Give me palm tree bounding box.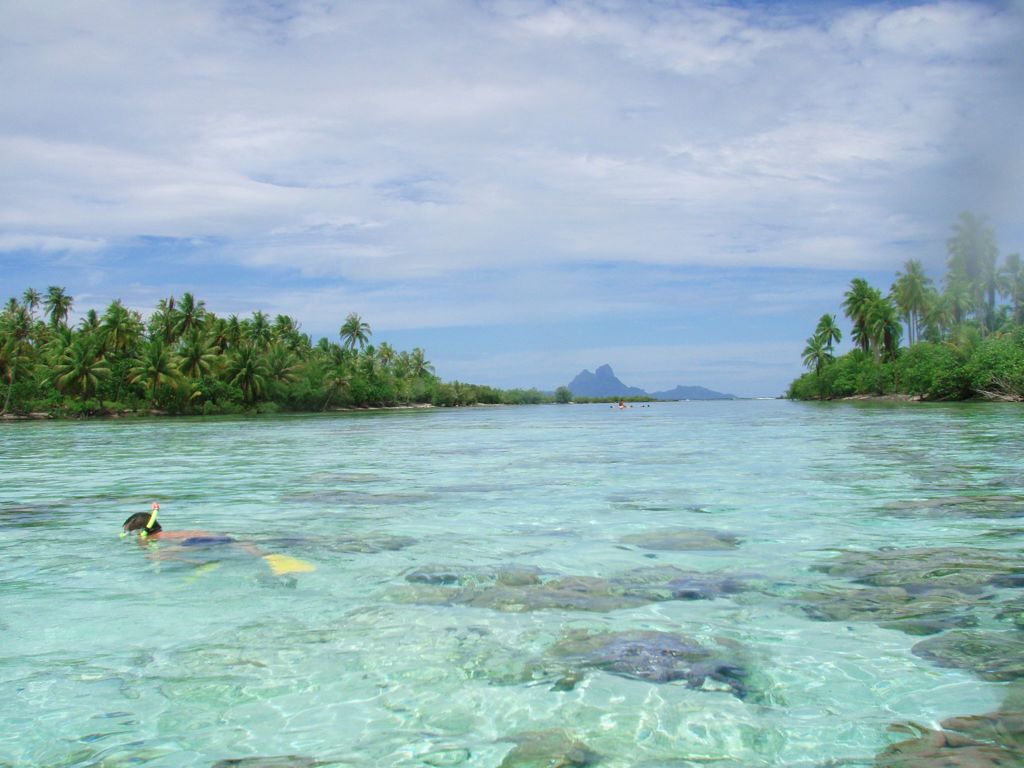
x1=0 y1=288 x2=12 y2=342.
